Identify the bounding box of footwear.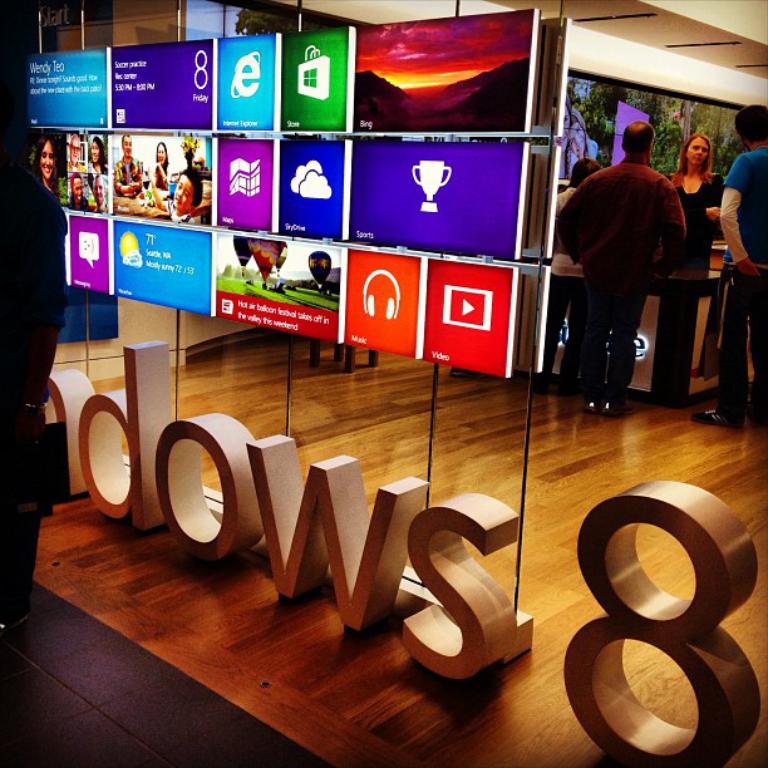
x1=573 y1=398 x2=592 y2=418.
